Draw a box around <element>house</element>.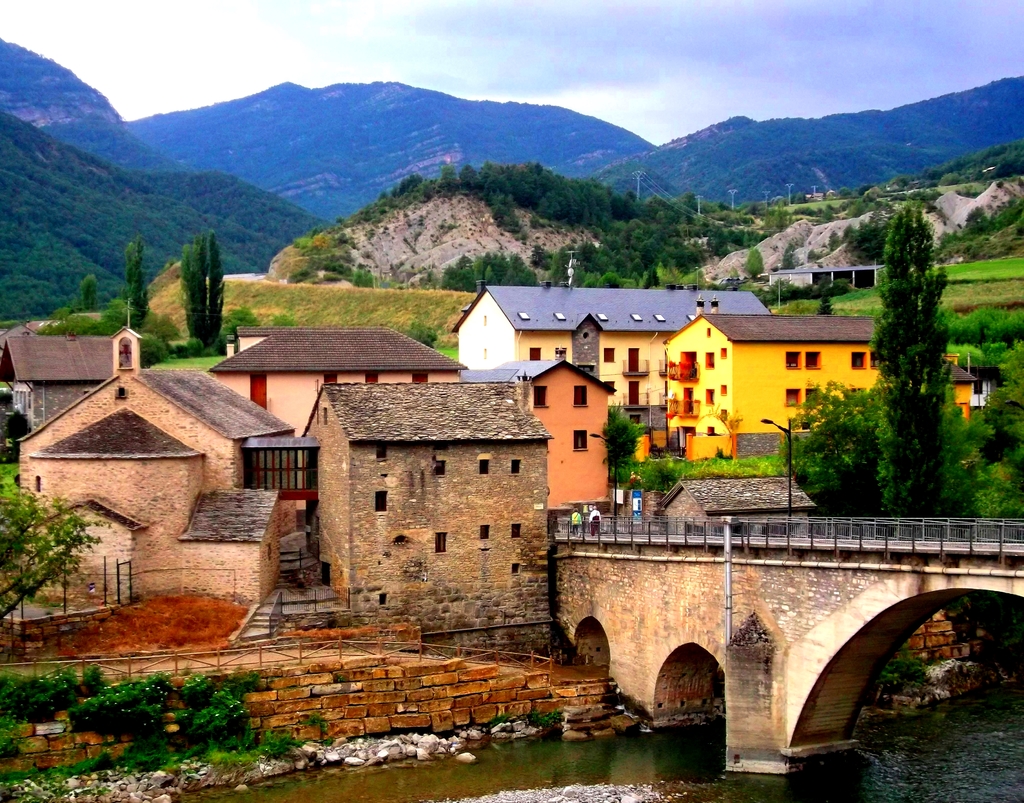
3,332,143,444.
